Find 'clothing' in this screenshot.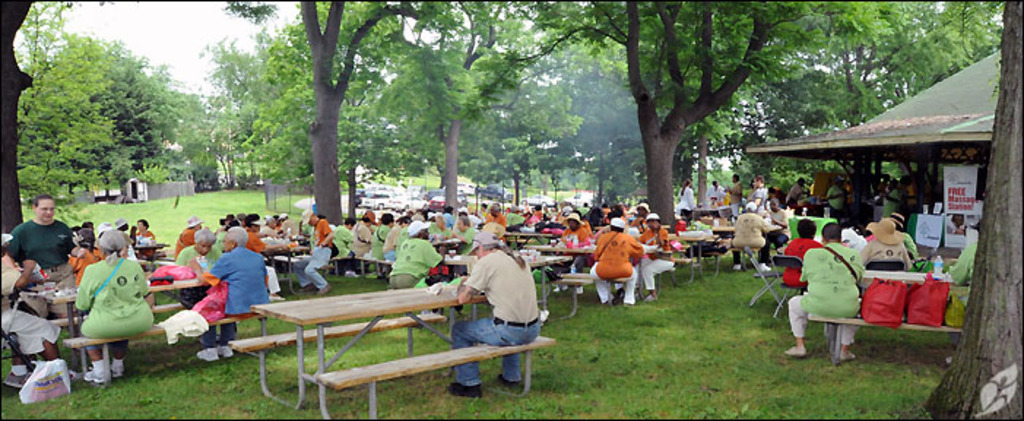
The bounding box for 'clothing' is rect(63, 244, 107, 292).
